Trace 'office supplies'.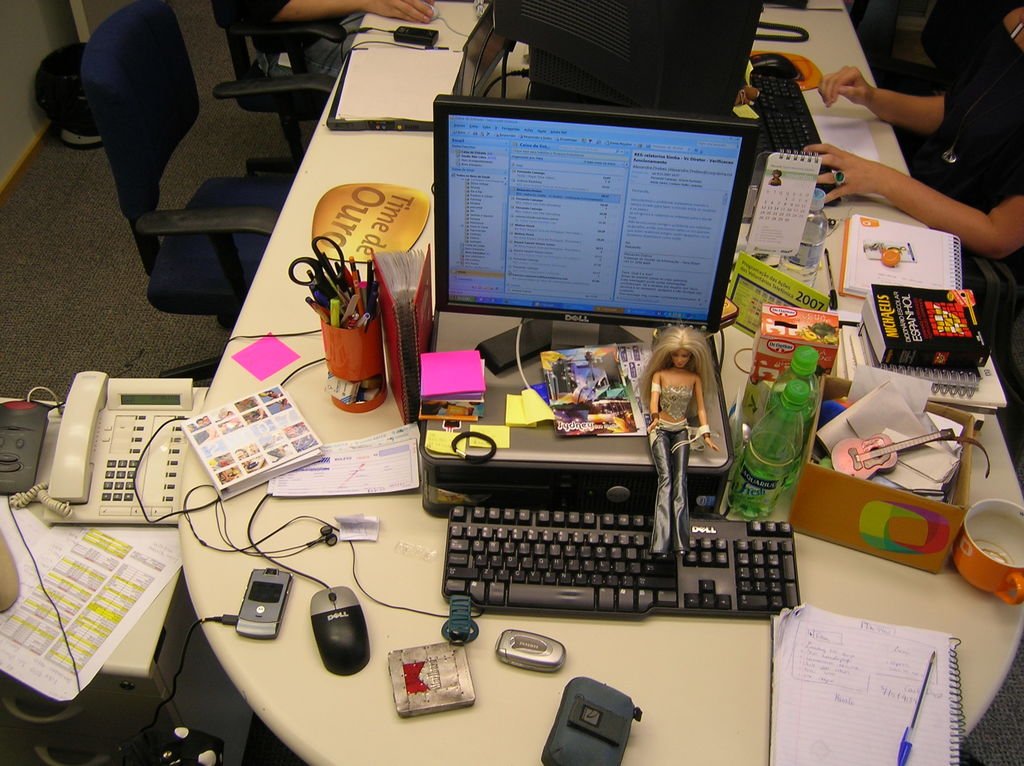
Traced to (847,285,995,356).
